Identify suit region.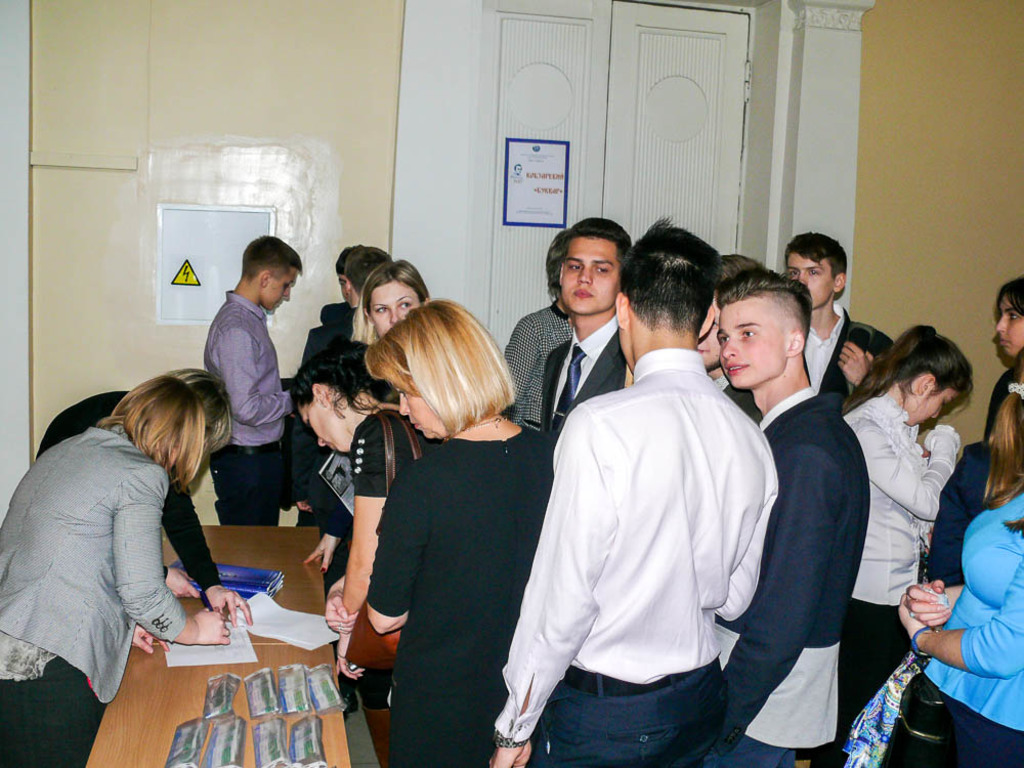
Region: [296,302,360,525].
